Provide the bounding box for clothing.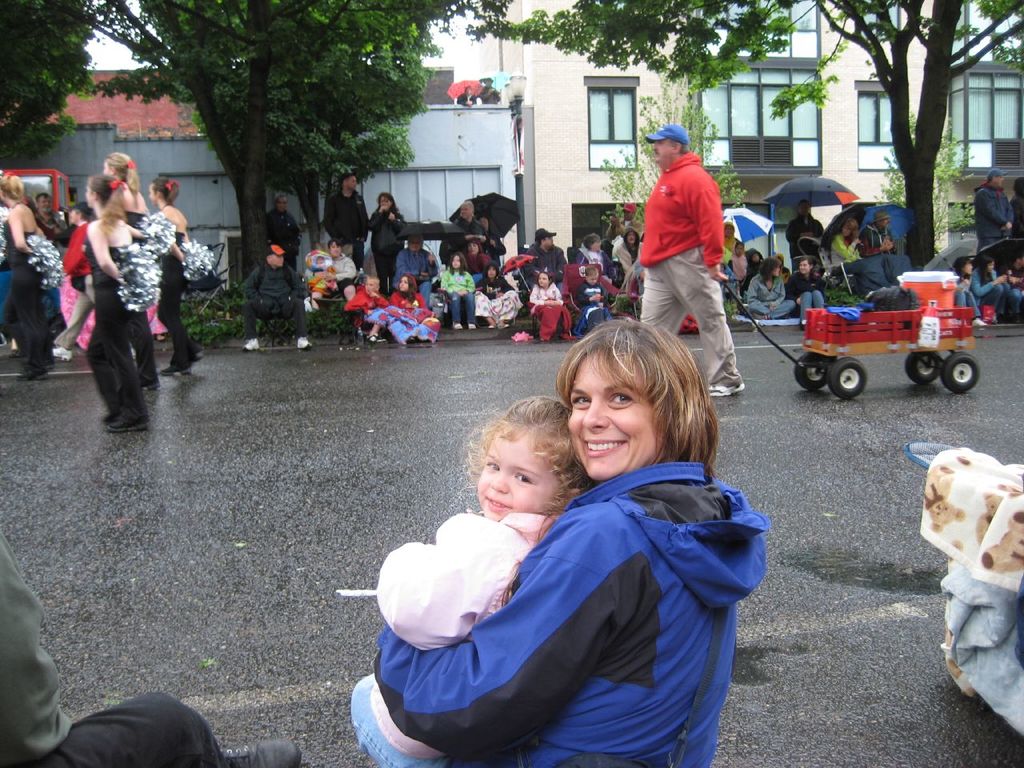
{"left": 749, "top": 268, "right": 782, "bottom": 310}.
